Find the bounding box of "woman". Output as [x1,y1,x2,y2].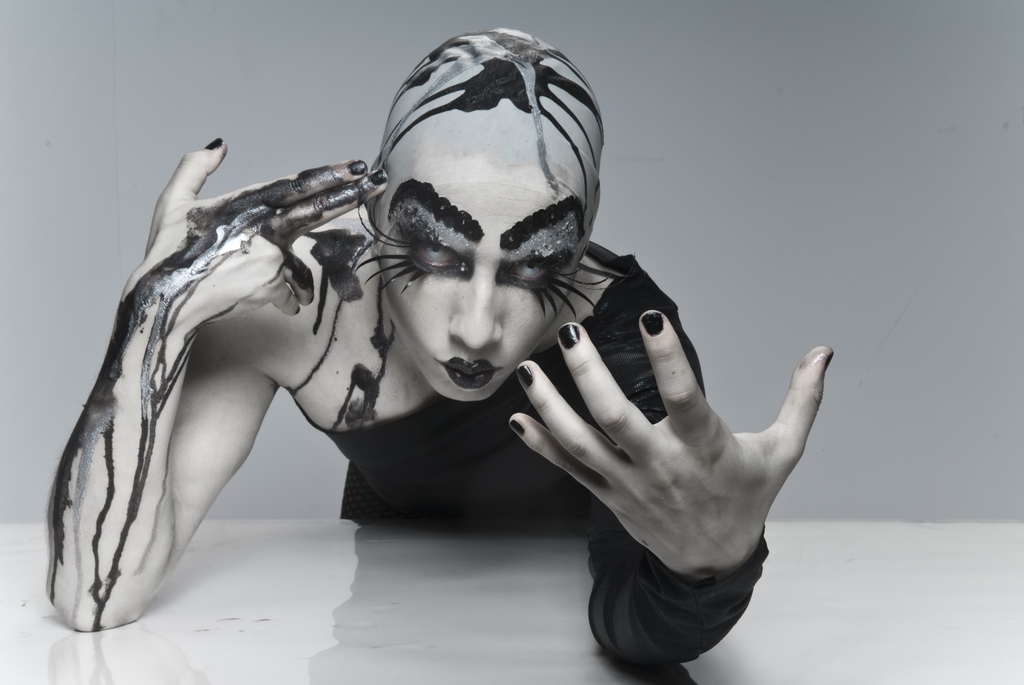
[77,62,801,645].
